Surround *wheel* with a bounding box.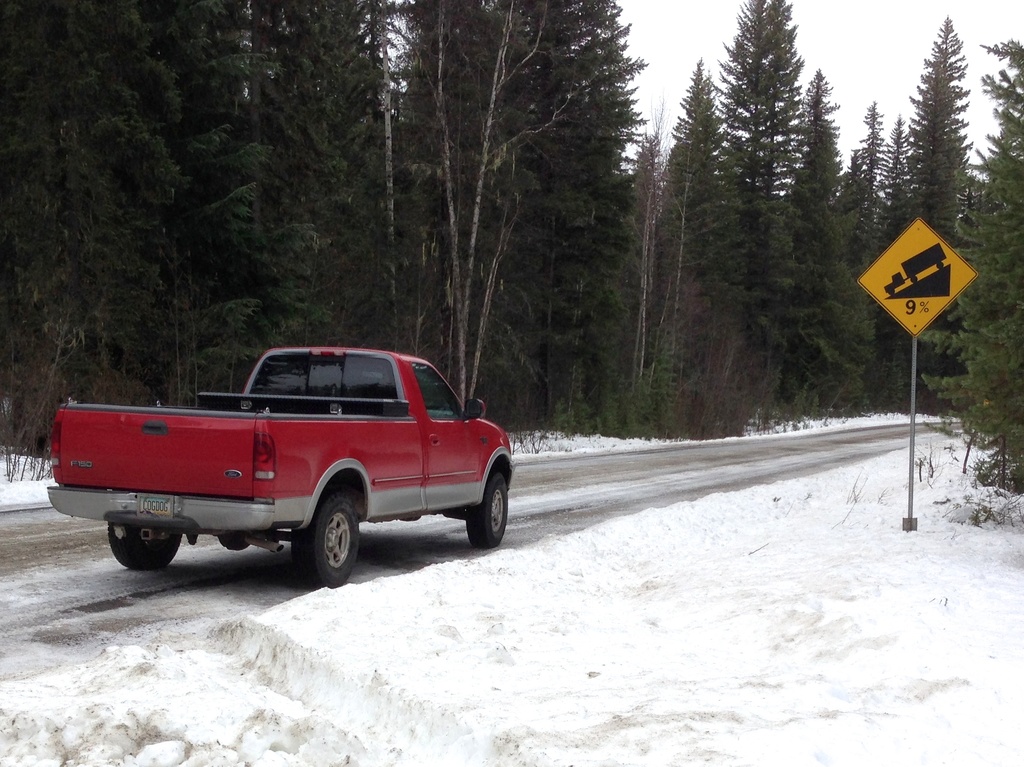
l=466, t=470, r=512, b=547.
